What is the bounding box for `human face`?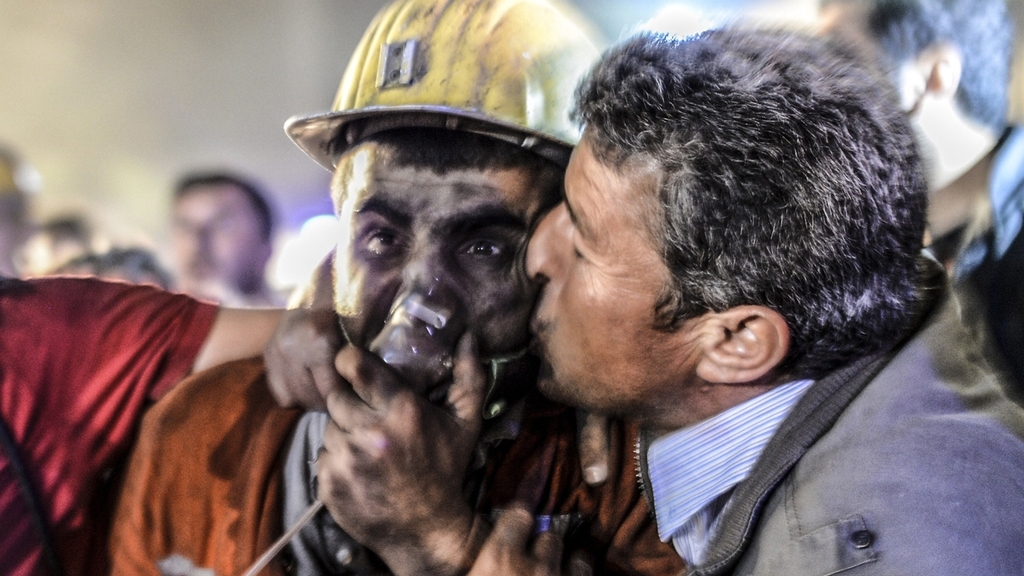
bbox=[534, 130, 700, 396].
